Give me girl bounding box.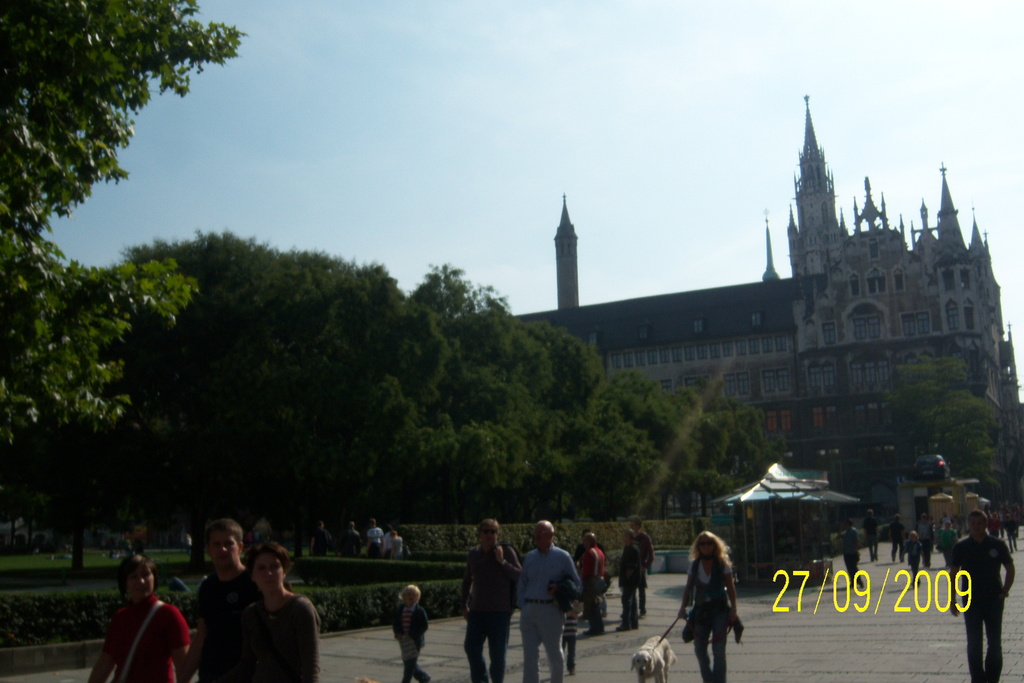
[89,552,195,682].
